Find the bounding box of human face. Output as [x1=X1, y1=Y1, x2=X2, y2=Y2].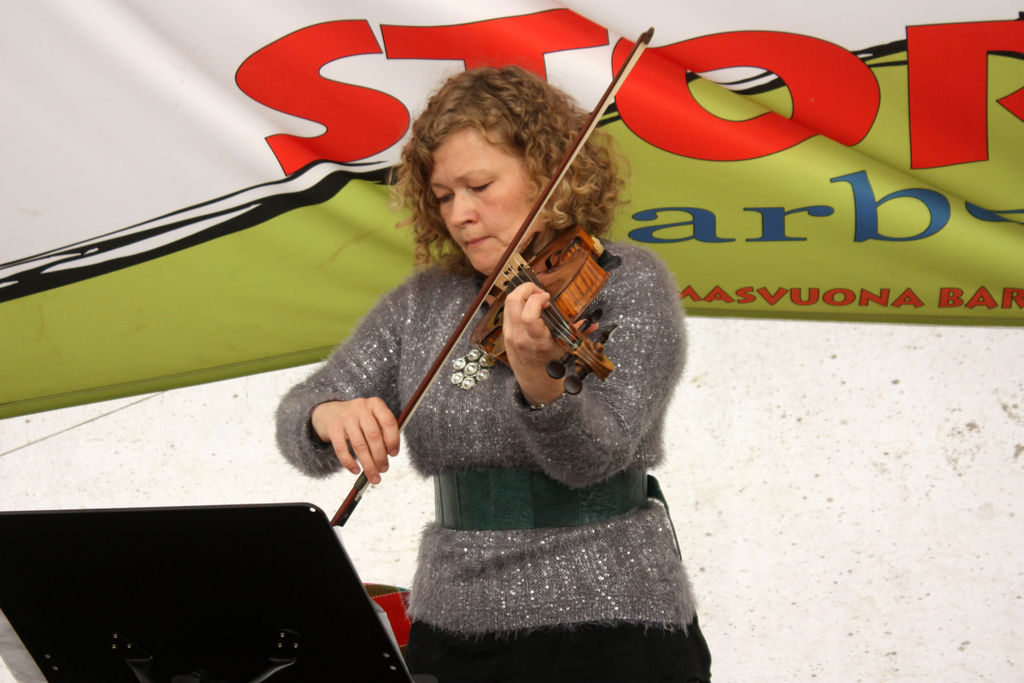
[x1=428, y1=126, x2=545, y2=274].
